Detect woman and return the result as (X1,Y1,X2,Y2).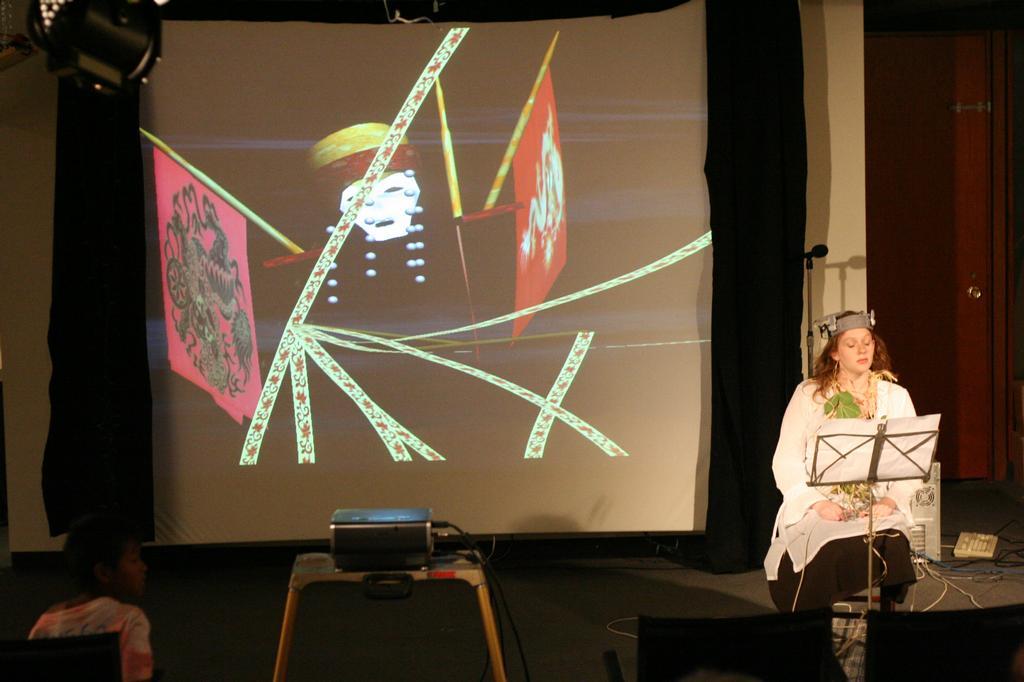
(22,515,160,681).
